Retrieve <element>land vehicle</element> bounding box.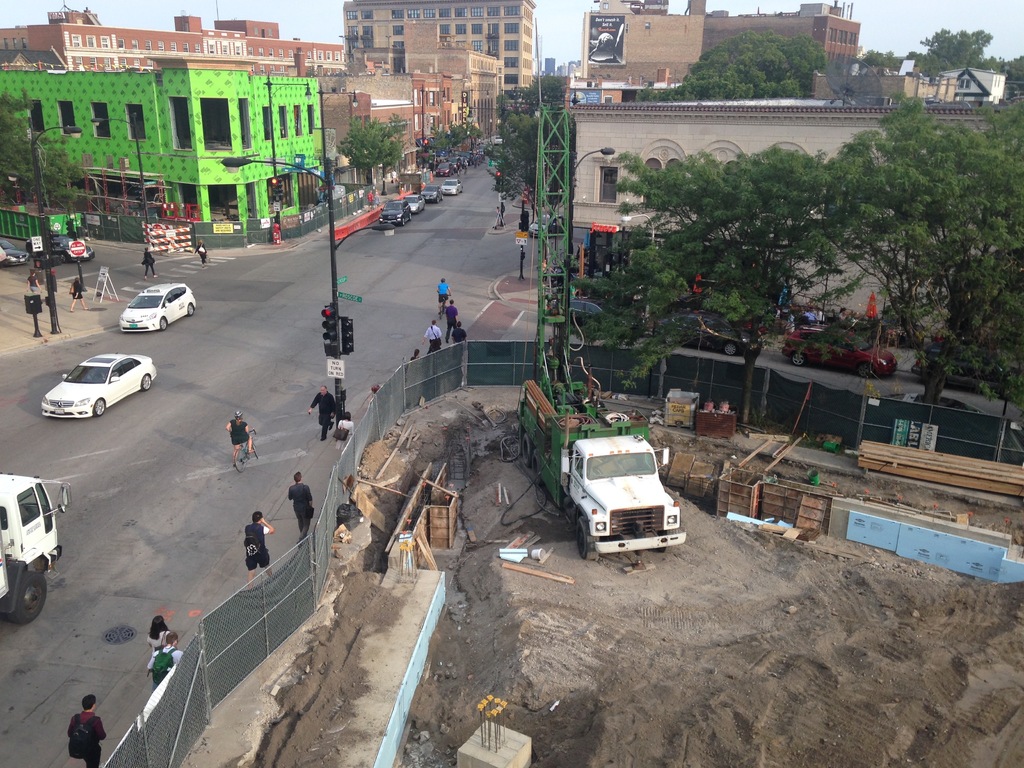
Bounding box: (0,474,66,605).
